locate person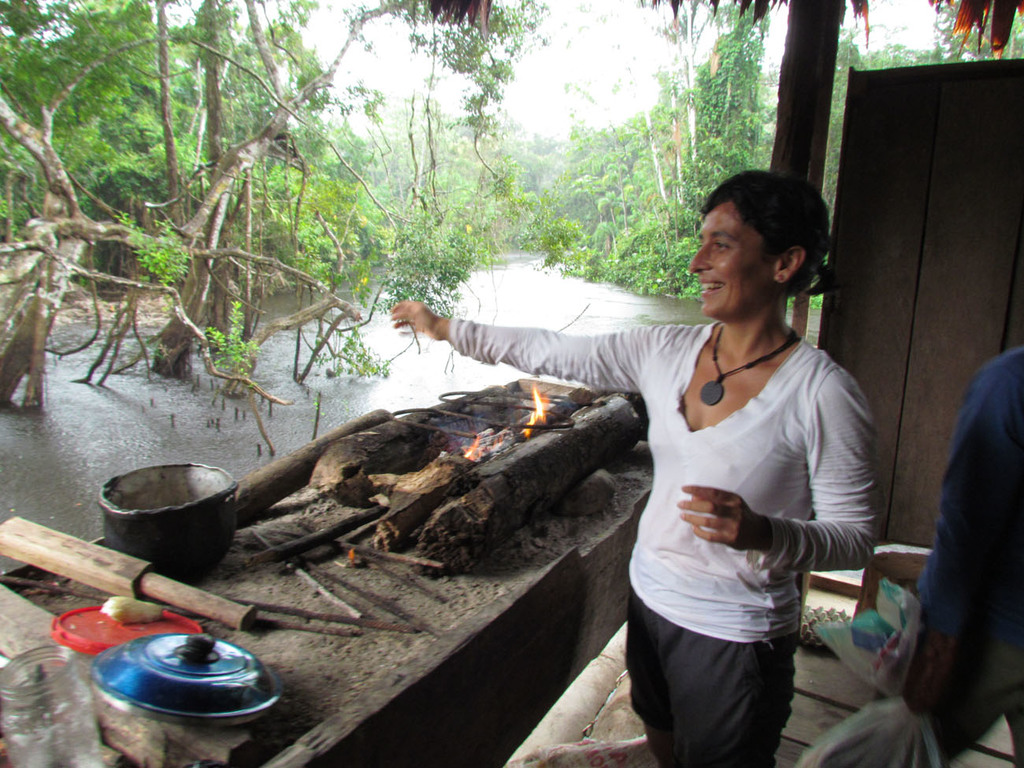
[457, 176, 877, 766]
